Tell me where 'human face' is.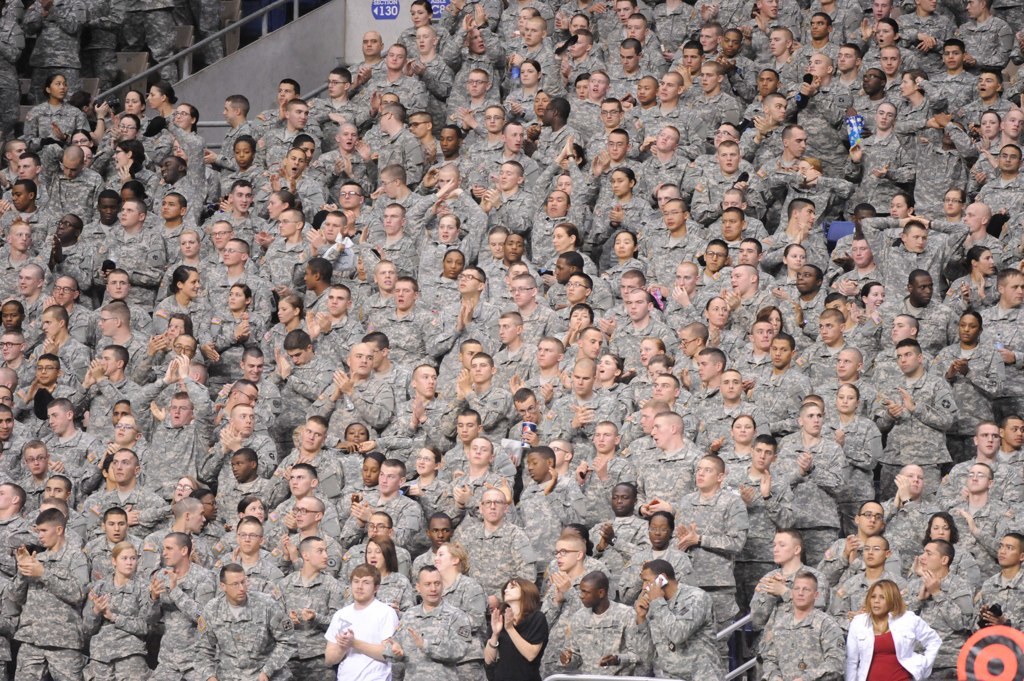
'human face' is at l=376, t=462, r=402, b=495.
